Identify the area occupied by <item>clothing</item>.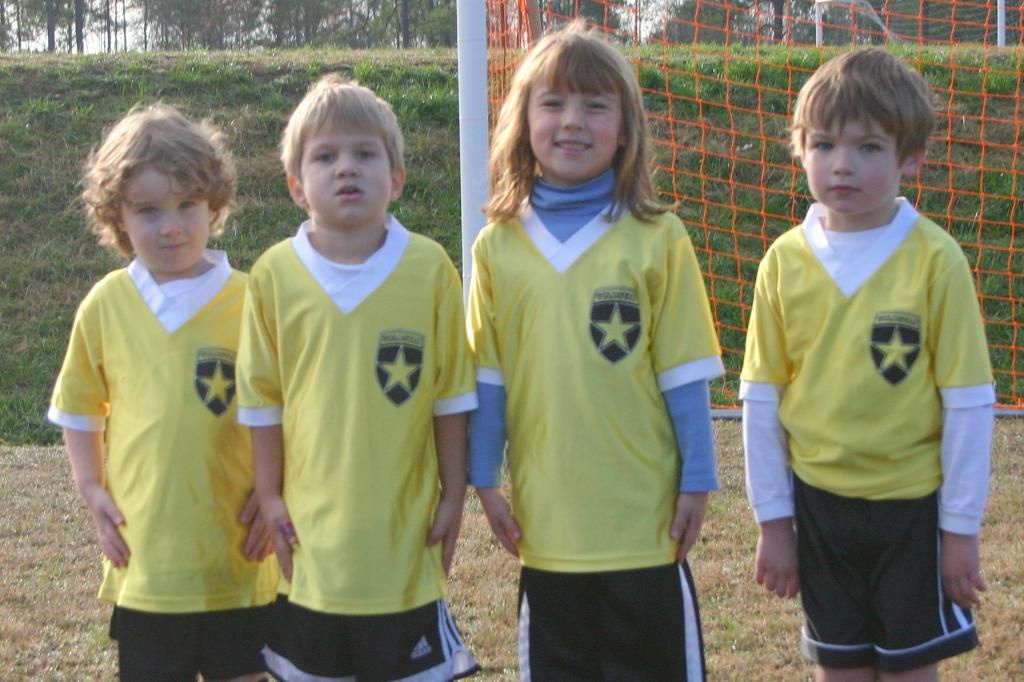
Area: {"x1": 738, "y1": 195, "x2": 998, "y2": 674}.
